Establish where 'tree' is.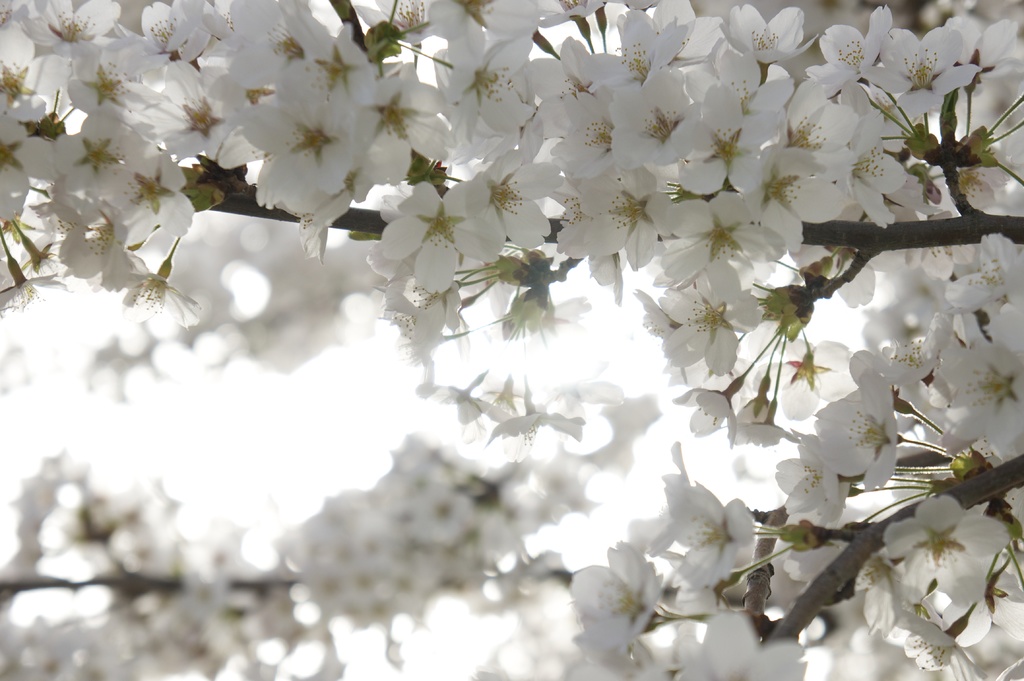
Established at bbox=[3, 0, 1014, 669].
